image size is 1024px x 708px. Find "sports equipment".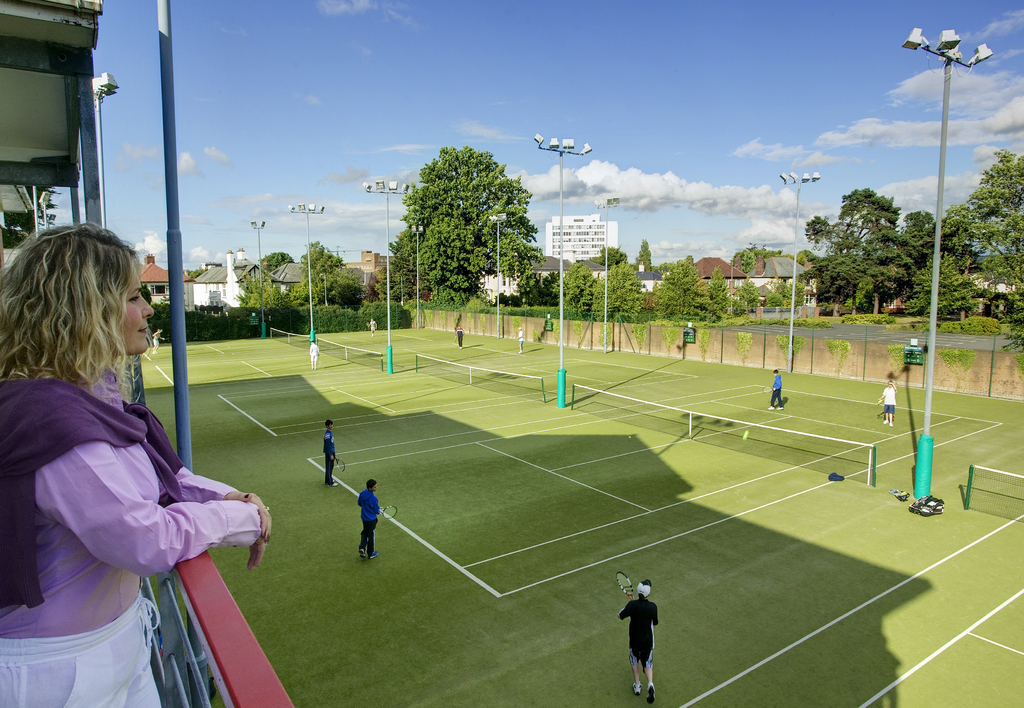
left=369, top=548, right=380, bottom=559.
